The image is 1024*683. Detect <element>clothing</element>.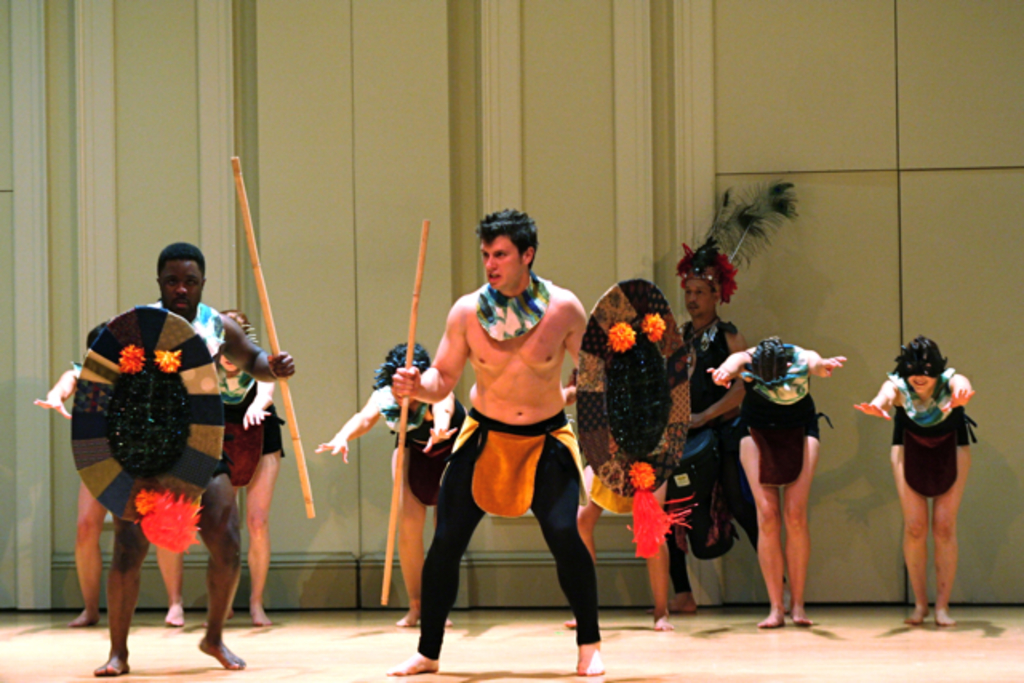
Detection: crop(894, 376, 978, 489).
